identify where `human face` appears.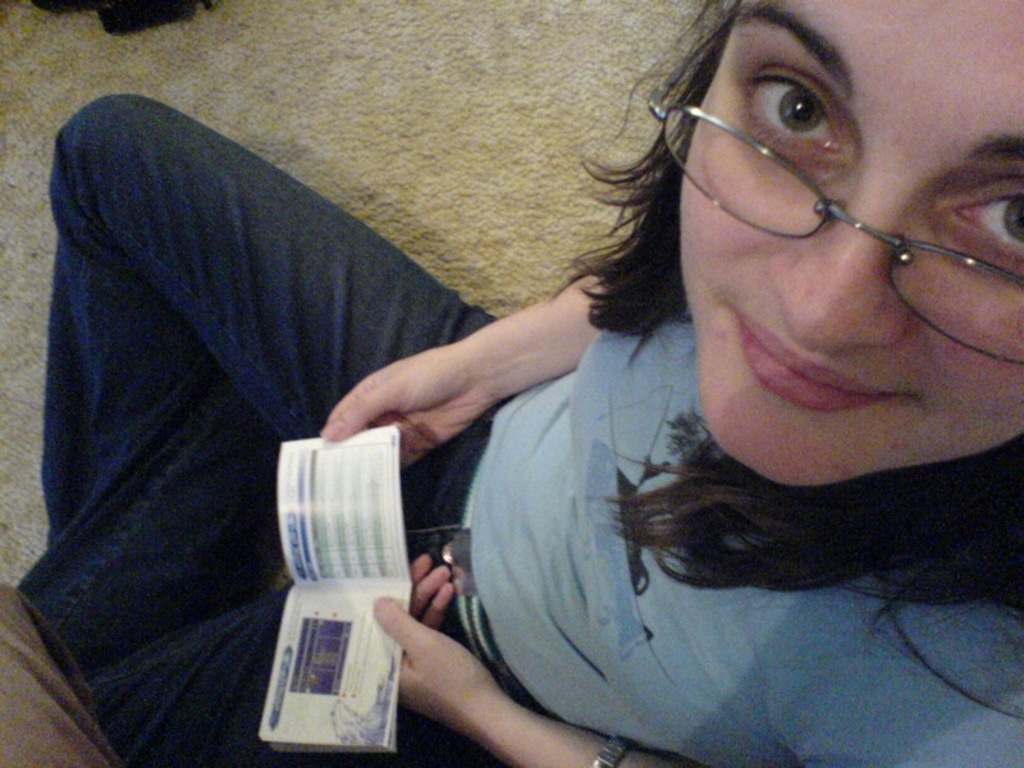
Appears at left=681, top=0, right=1023, bottom=483.
